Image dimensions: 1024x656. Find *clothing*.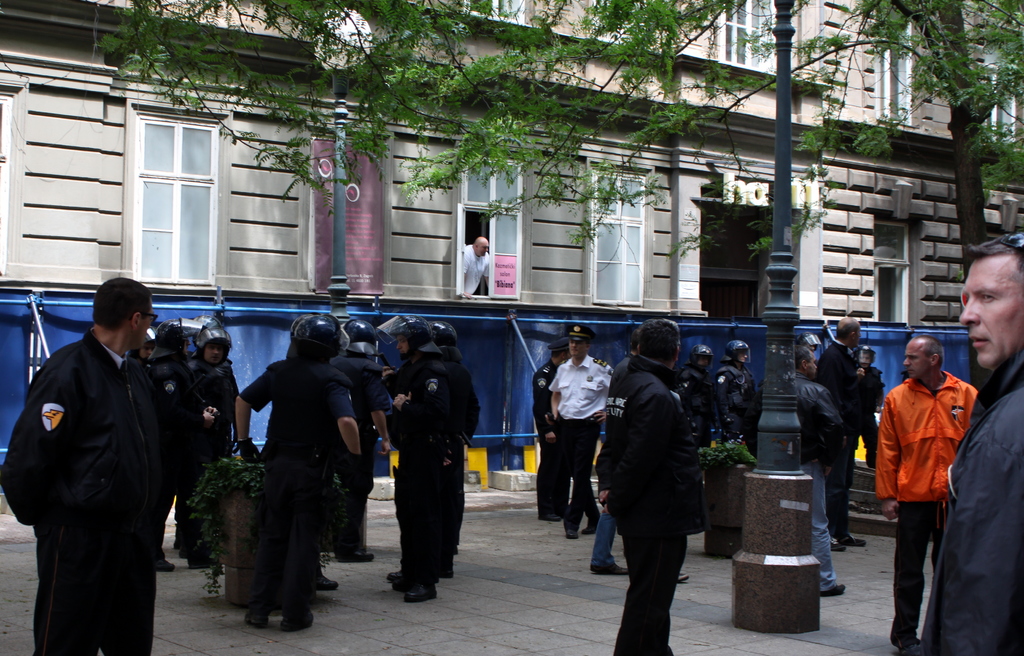
593, 355, 709, 655.
